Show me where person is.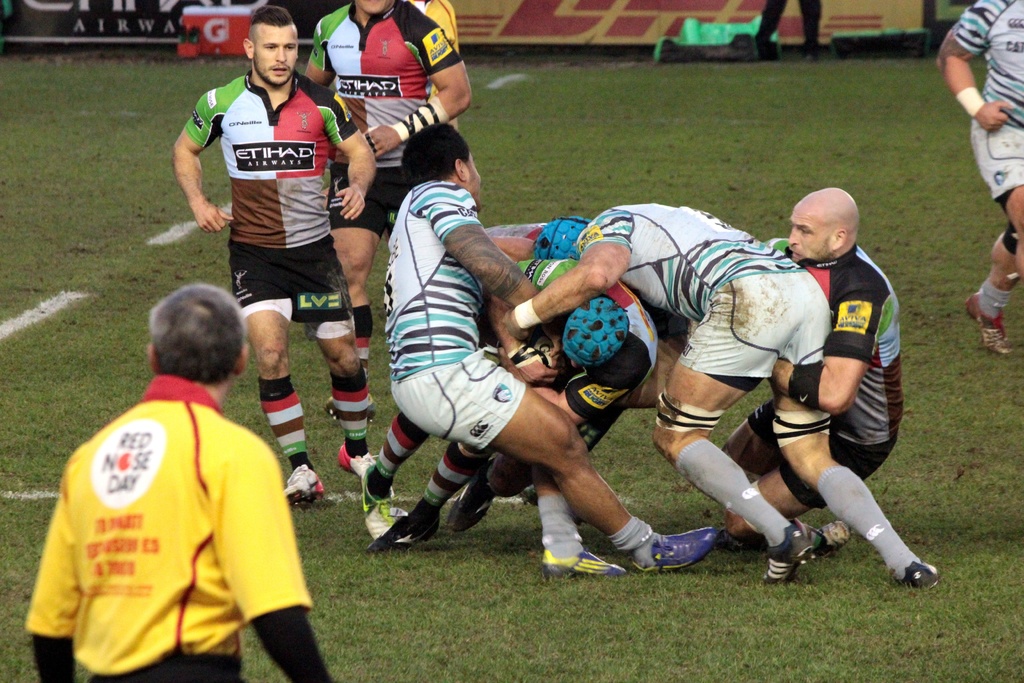
person is at 169:3:374:506.
